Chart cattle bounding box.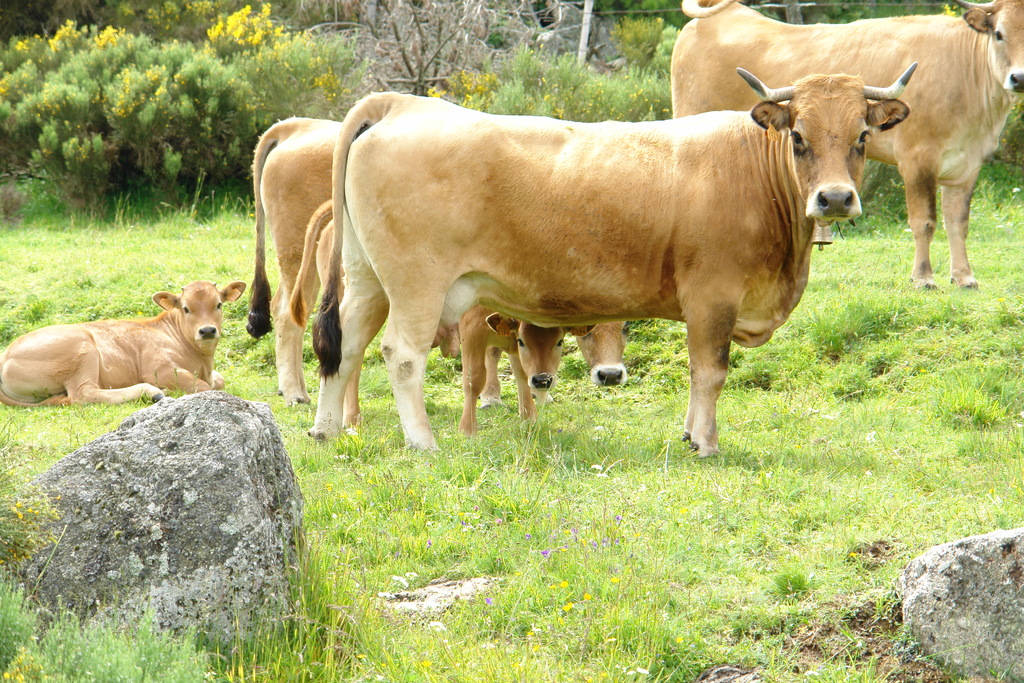
Charted: box(0, 281, 244, 403).
